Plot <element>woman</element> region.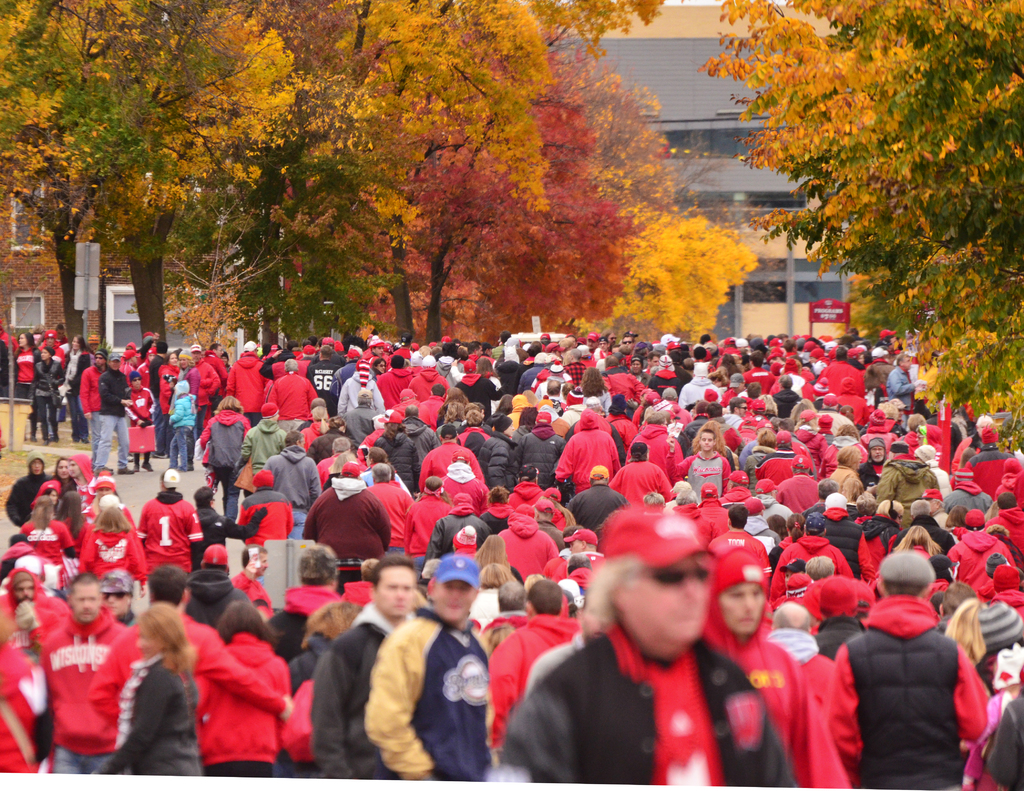
Plotted at [827,444,863,498].
